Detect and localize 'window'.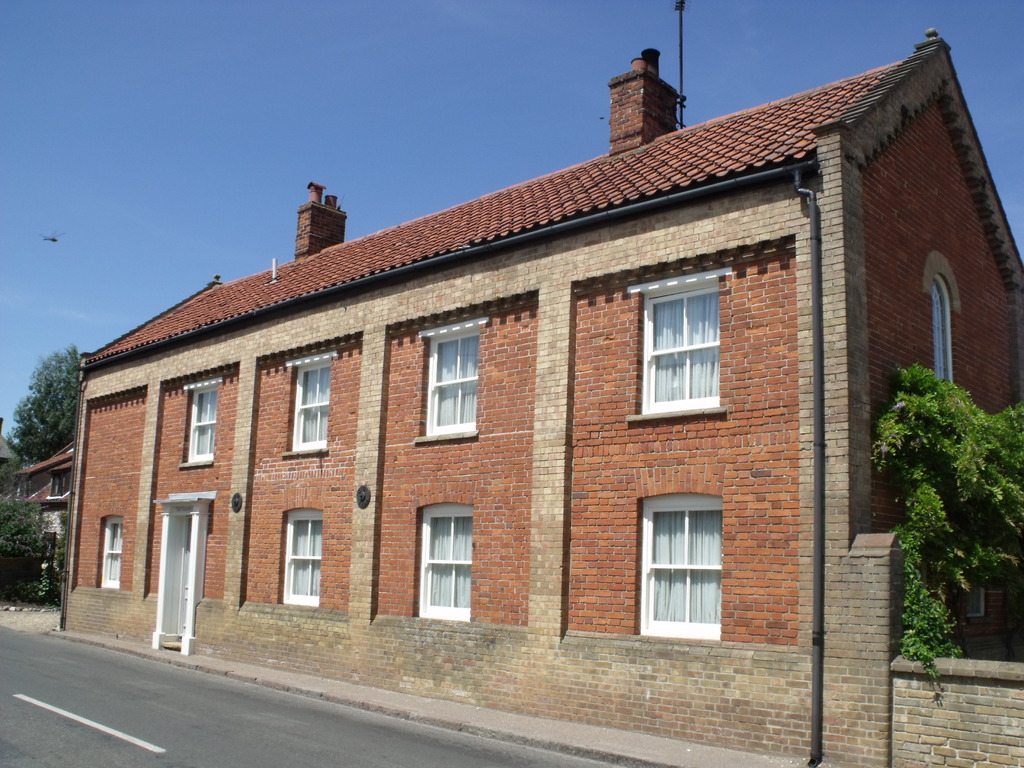
Localized at <region>412, 502, 479, 623</region>.
